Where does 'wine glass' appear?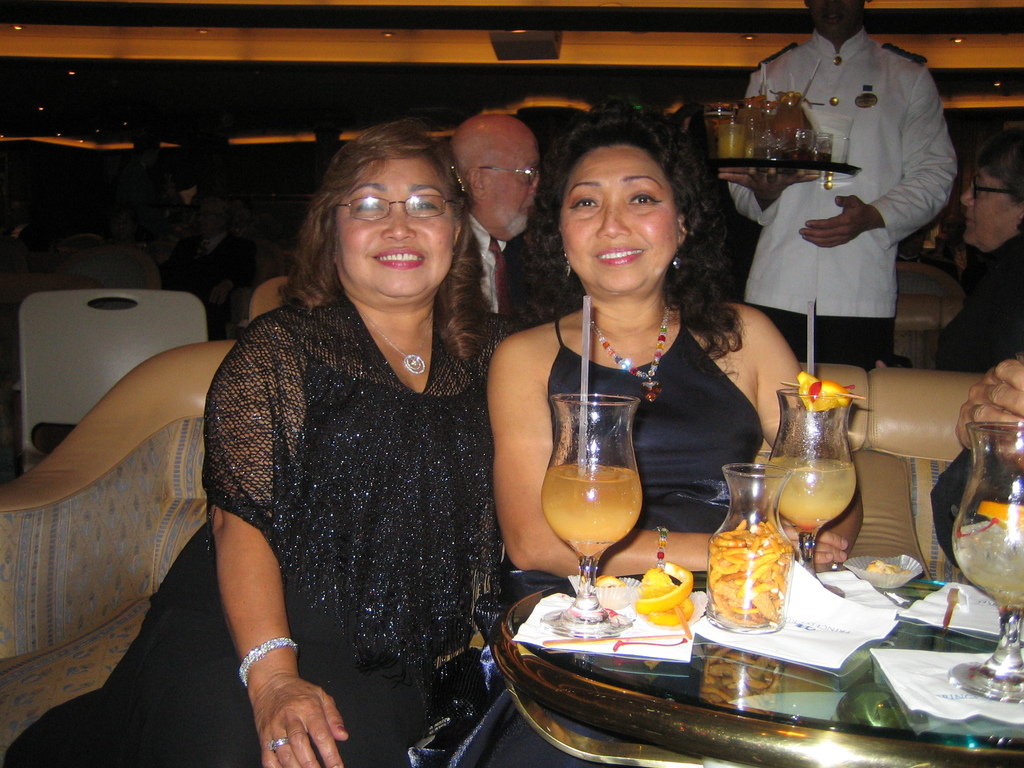
Appears at (955,415,1023,703).
